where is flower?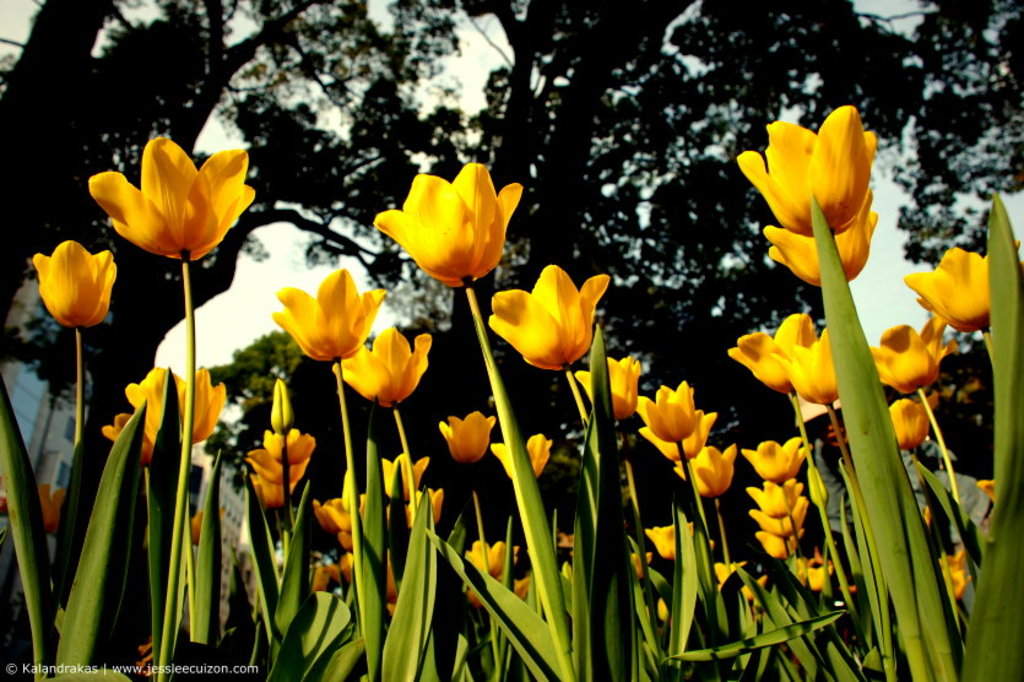
x1=724, y1=303, x2=816, y2=397.
